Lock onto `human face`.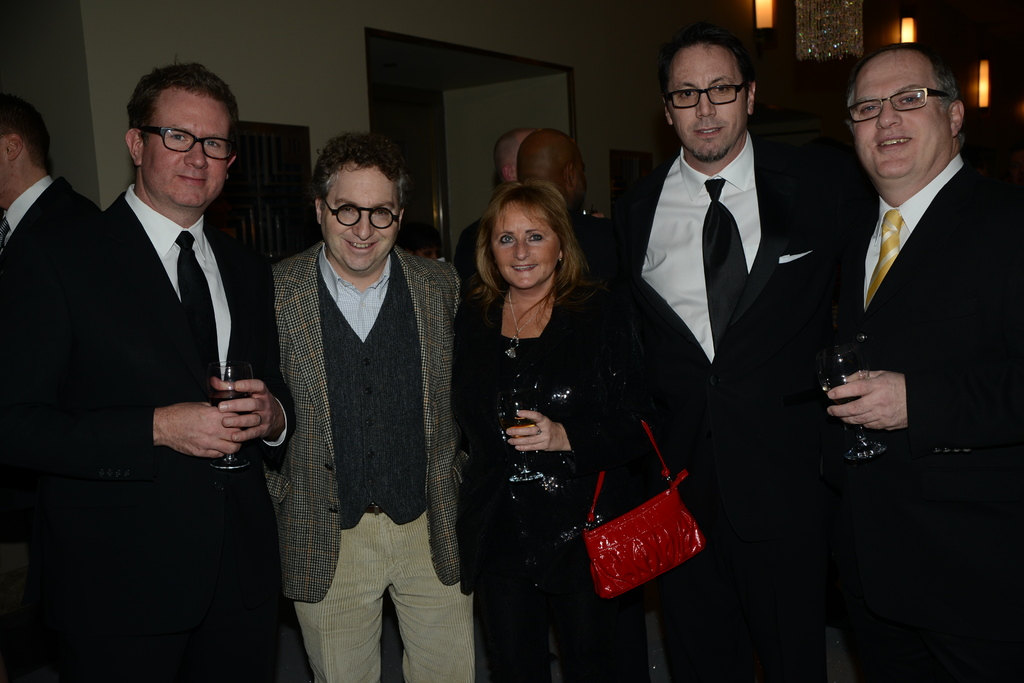
Locked: box=[324, 170, 404, 265].
